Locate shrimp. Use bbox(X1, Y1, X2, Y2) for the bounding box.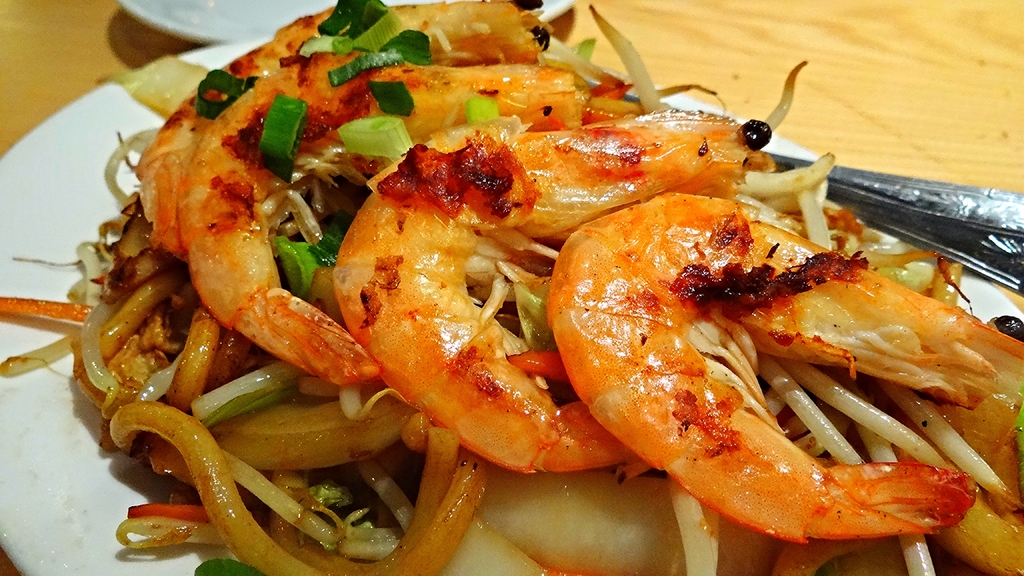
bbox(333, 99, 756, 477).
